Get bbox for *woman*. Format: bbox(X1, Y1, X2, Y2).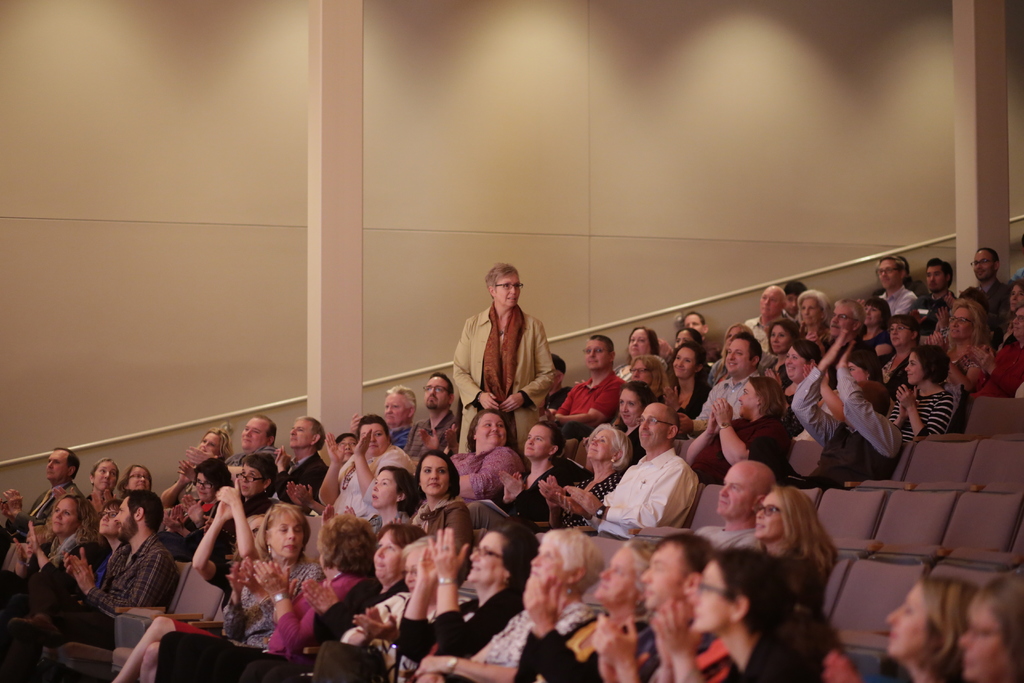
bbox(111, 474, 270, 682).
